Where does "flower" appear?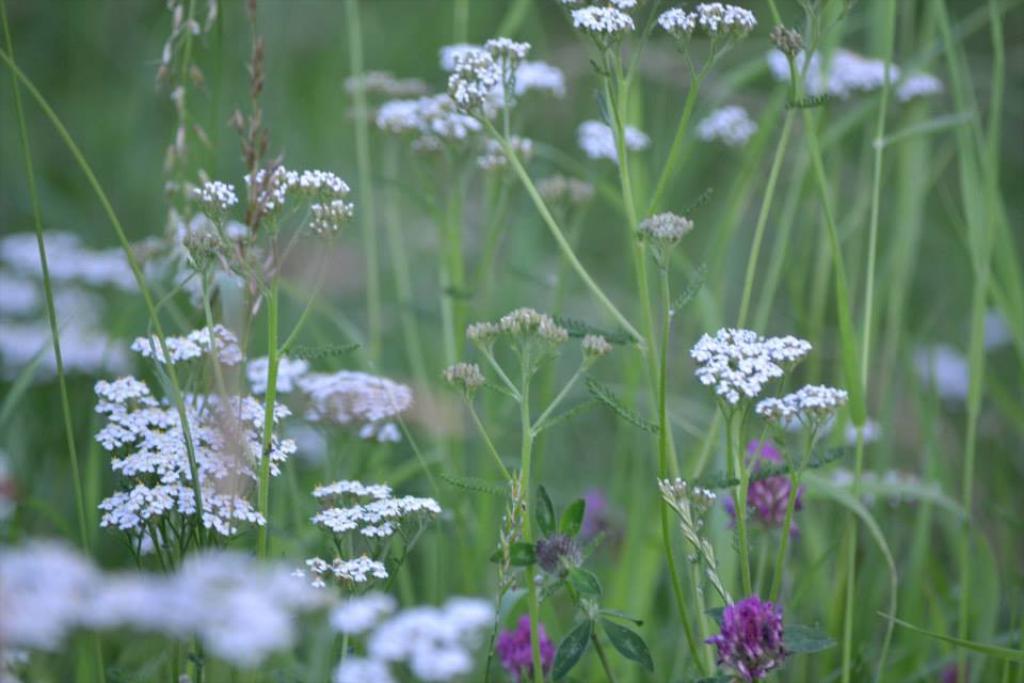
Appears at [left=706, top=595, right=786, bottom=672].
